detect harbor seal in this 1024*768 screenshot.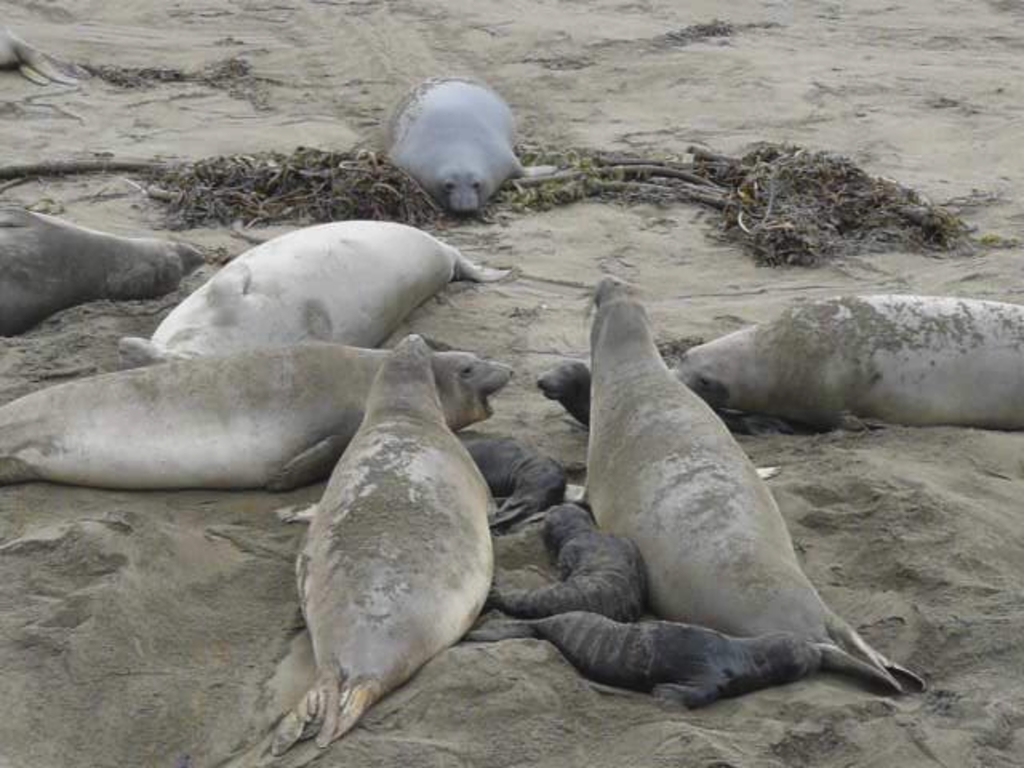
Detection: bbox=(0, 26, 96, 90).
